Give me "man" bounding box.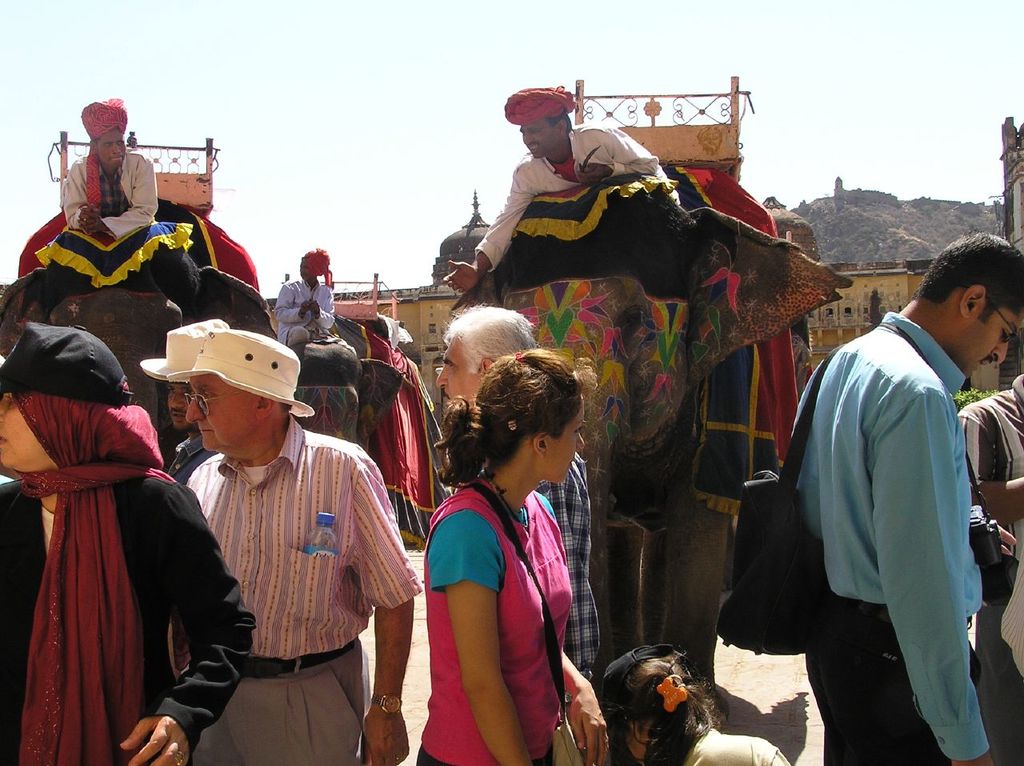
(x1=185, y1=327, x2=422, y2=765).
